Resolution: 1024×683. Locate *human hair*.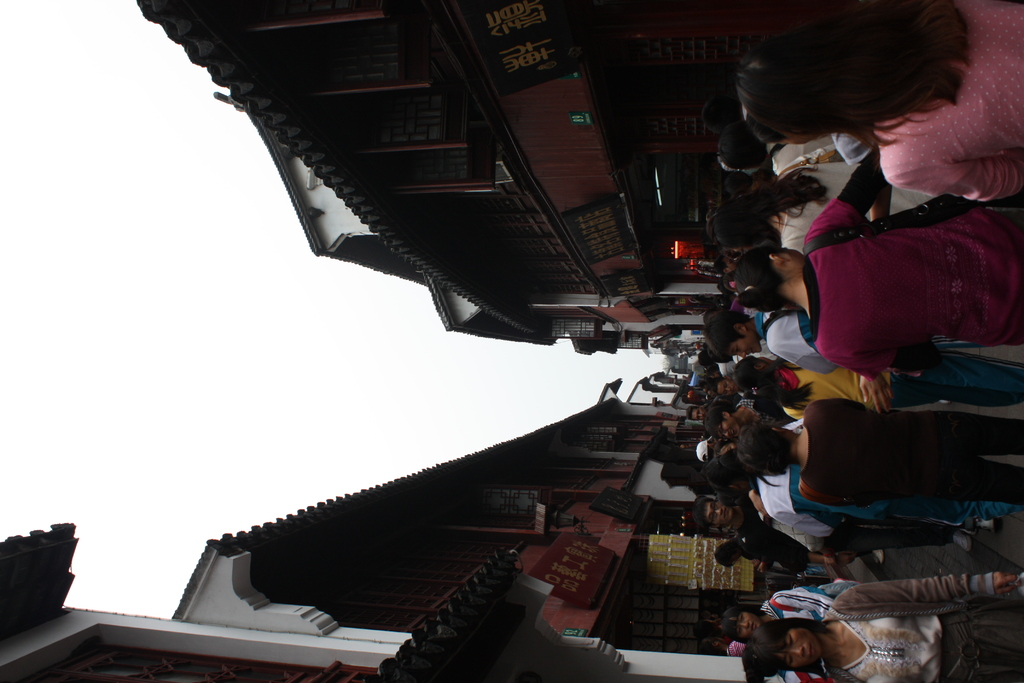
{"left": 737, "top": 243, "right": 798, "bottom": 312}.
